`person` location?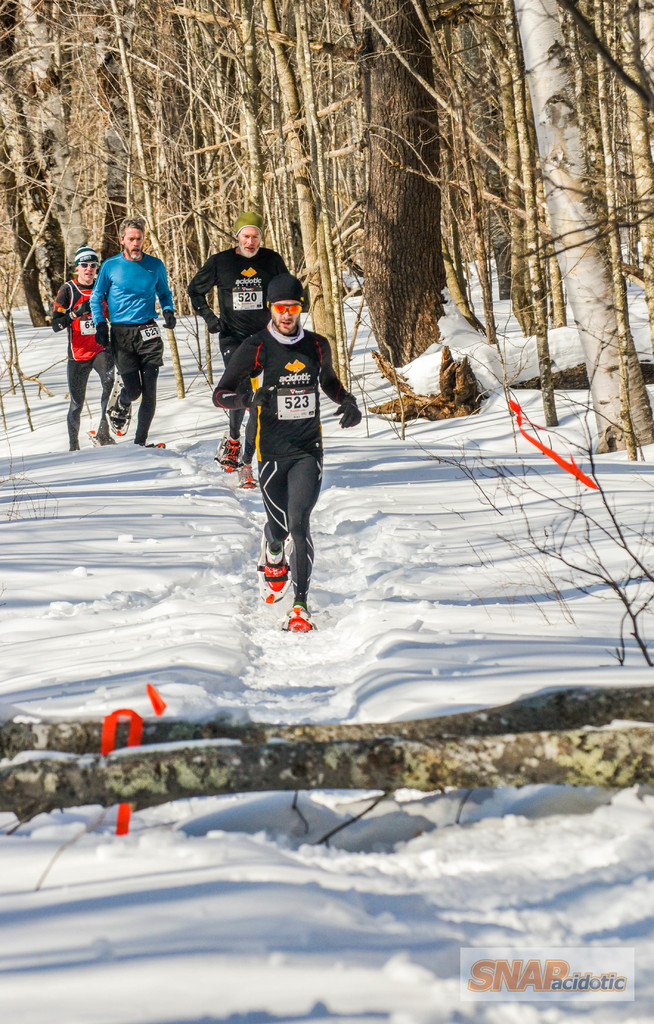
182,212,298,492
